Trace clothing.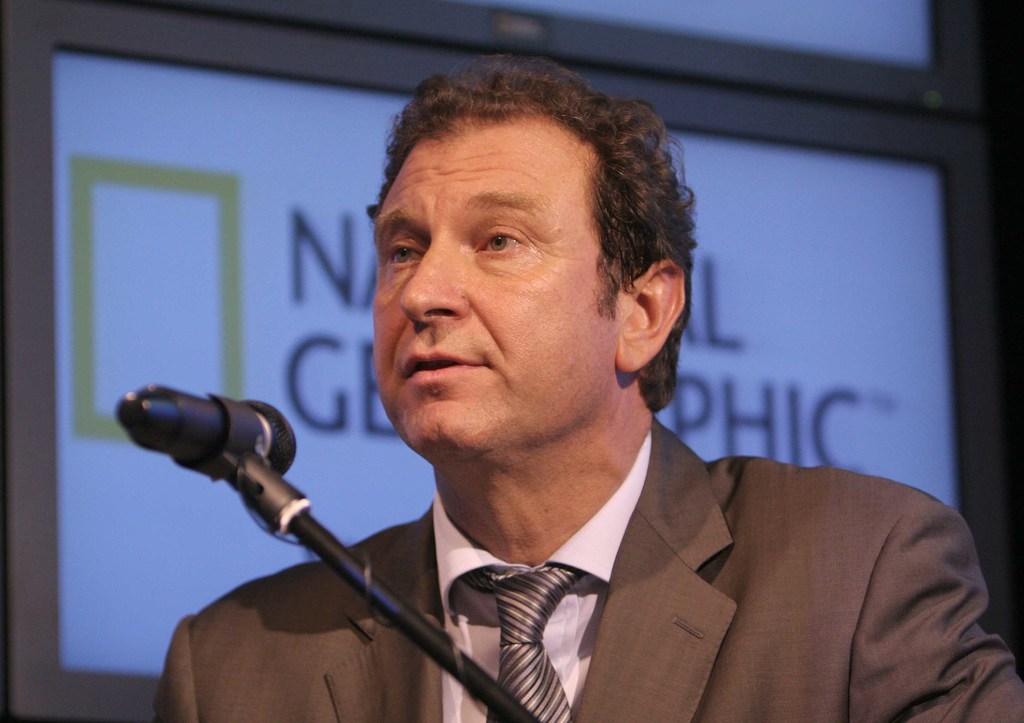
Traced to locate(182, 411, 1023, 722).
